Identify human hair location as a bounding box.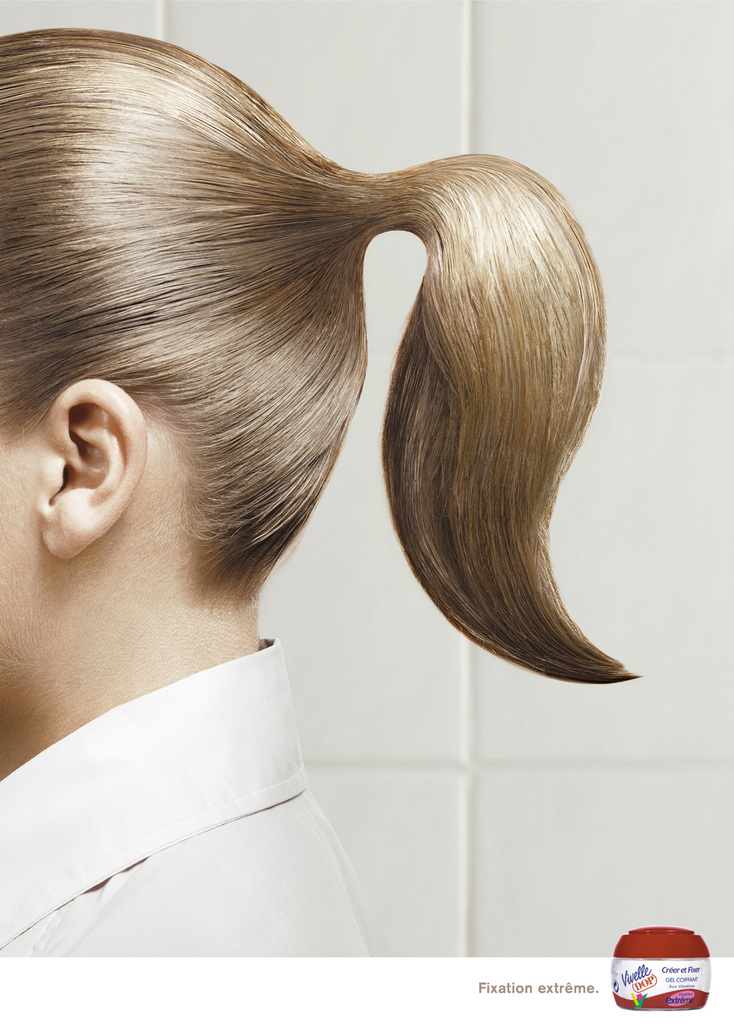
crop(0, 25, 641, 685).
